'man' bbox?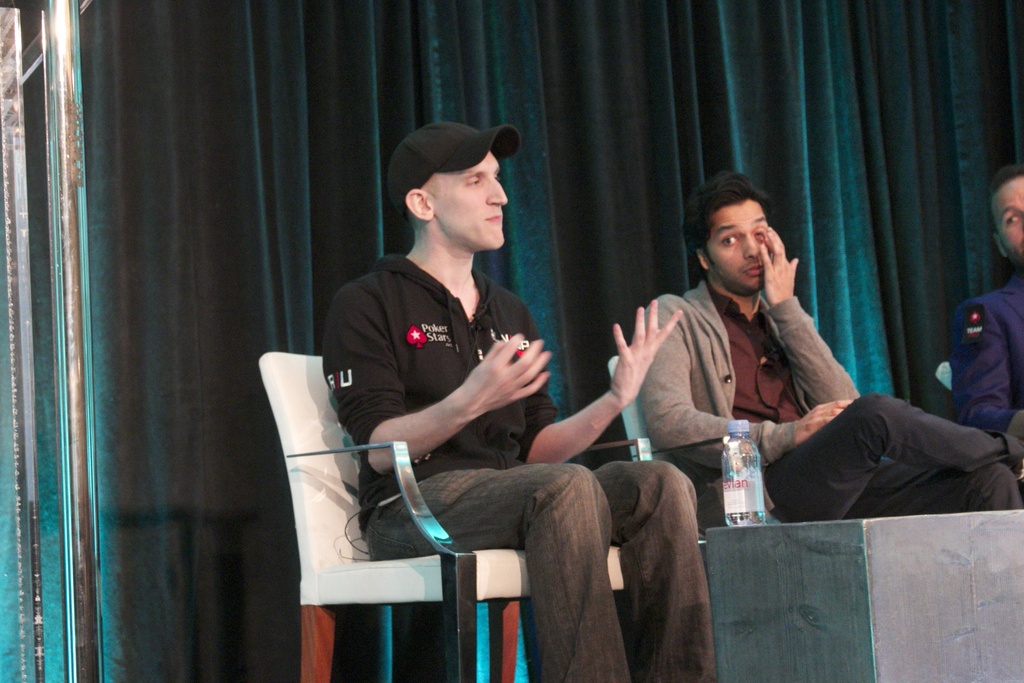
(321,120,716,682)
